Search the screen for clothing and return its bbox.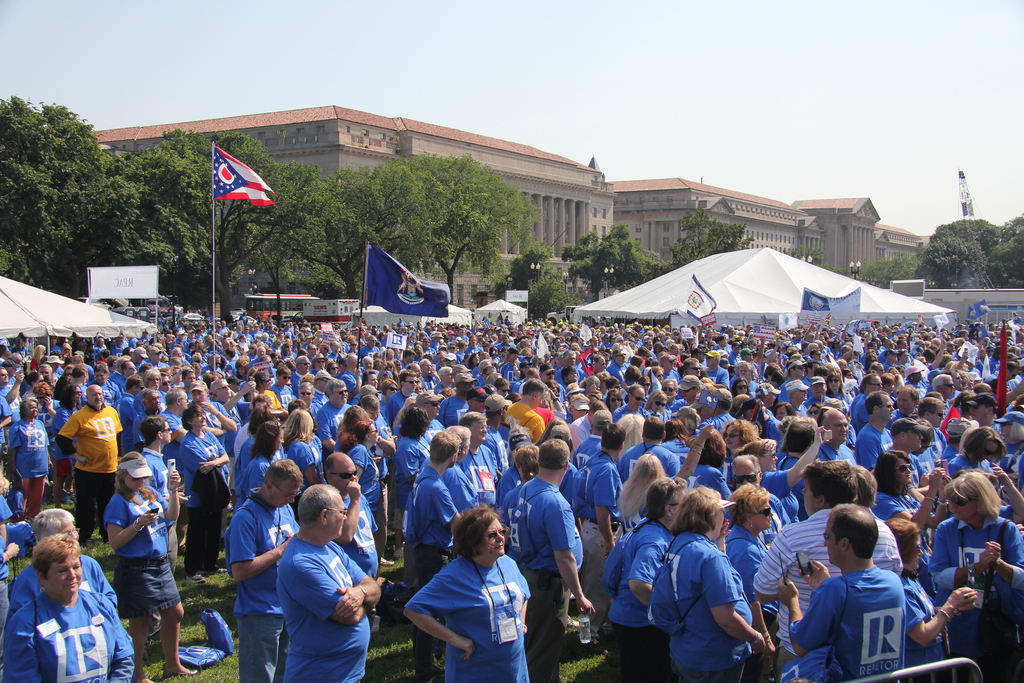
Found: BBox(273, 528, 371, 682).
